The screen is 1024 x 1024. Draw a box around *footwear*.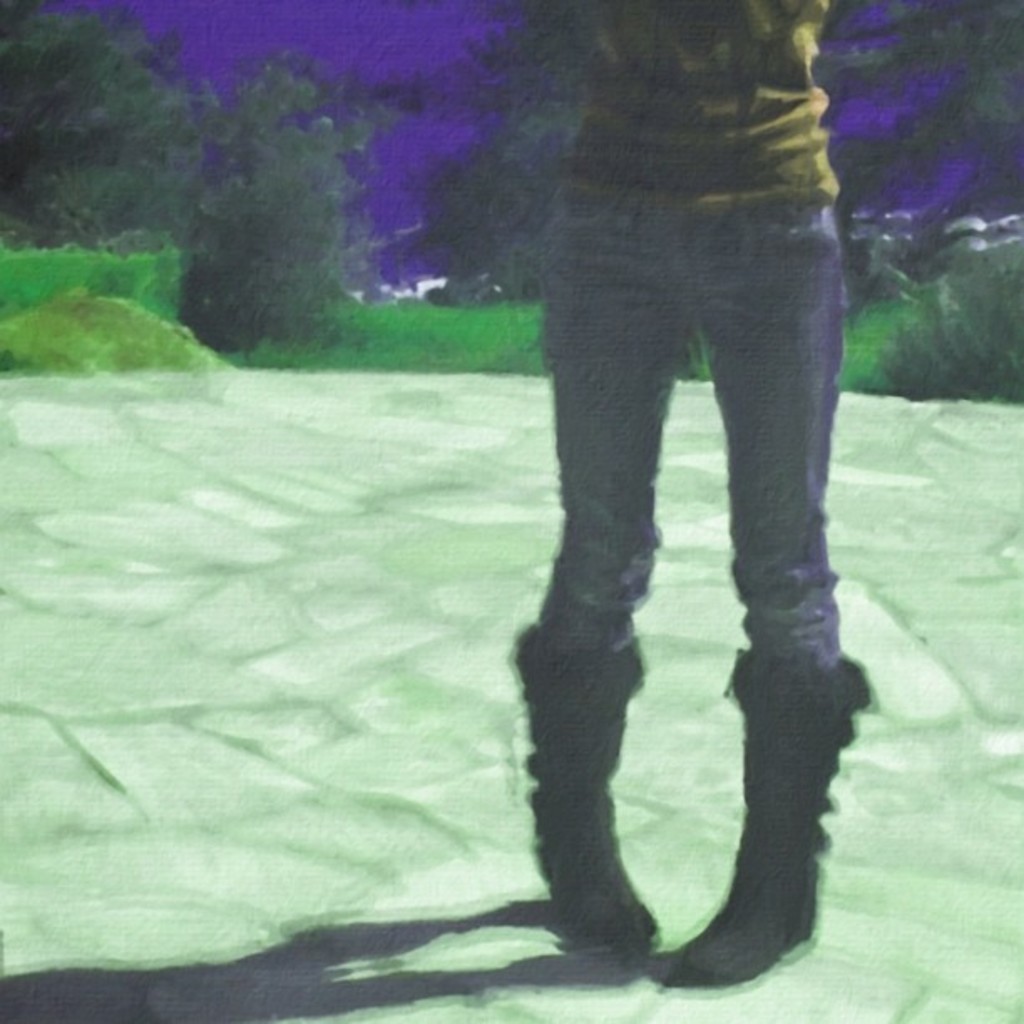
box(515, 639, 649, 939).
